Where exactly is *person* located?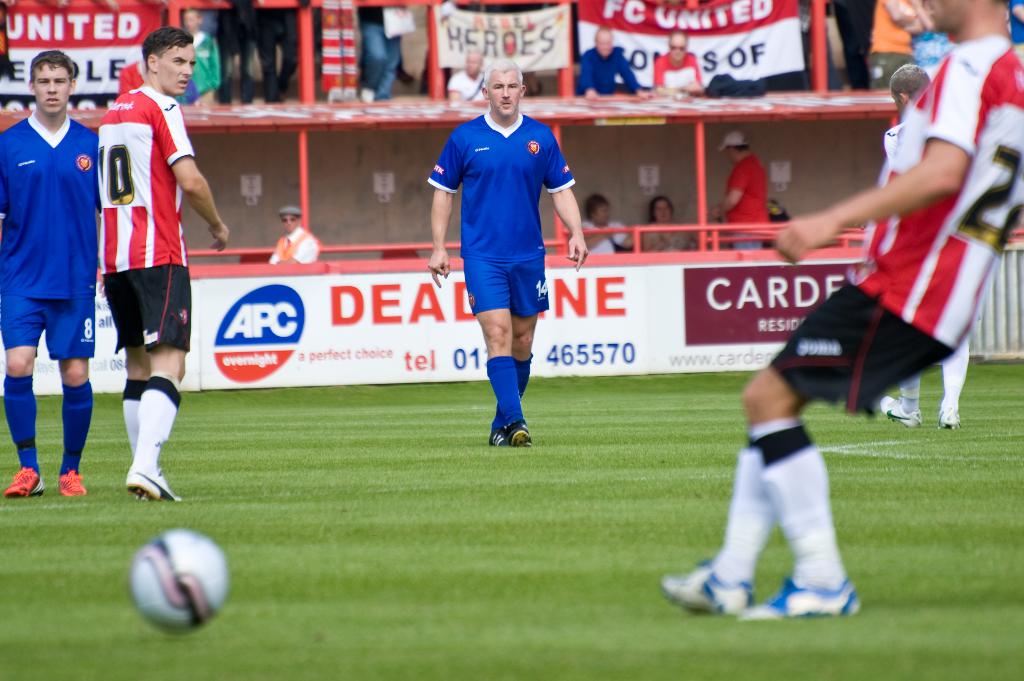
Its bounding box is BBox(98, 26, 233, 503).
